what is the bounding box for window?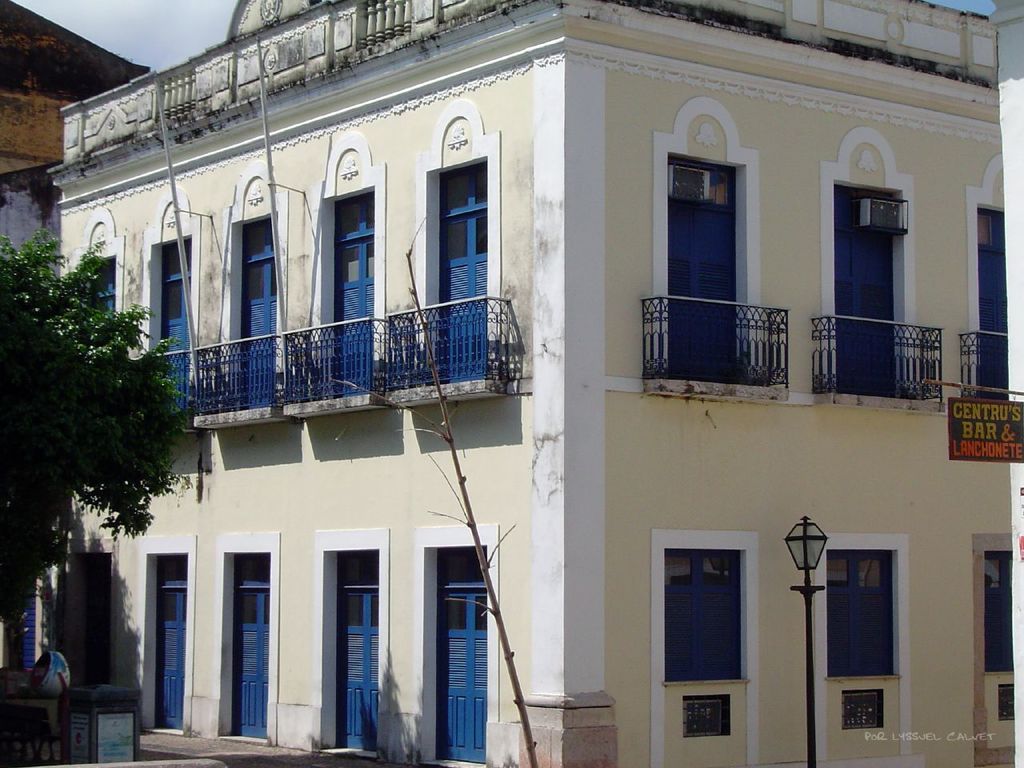
<bbox>666, 554, 744, 678</bbox>.
